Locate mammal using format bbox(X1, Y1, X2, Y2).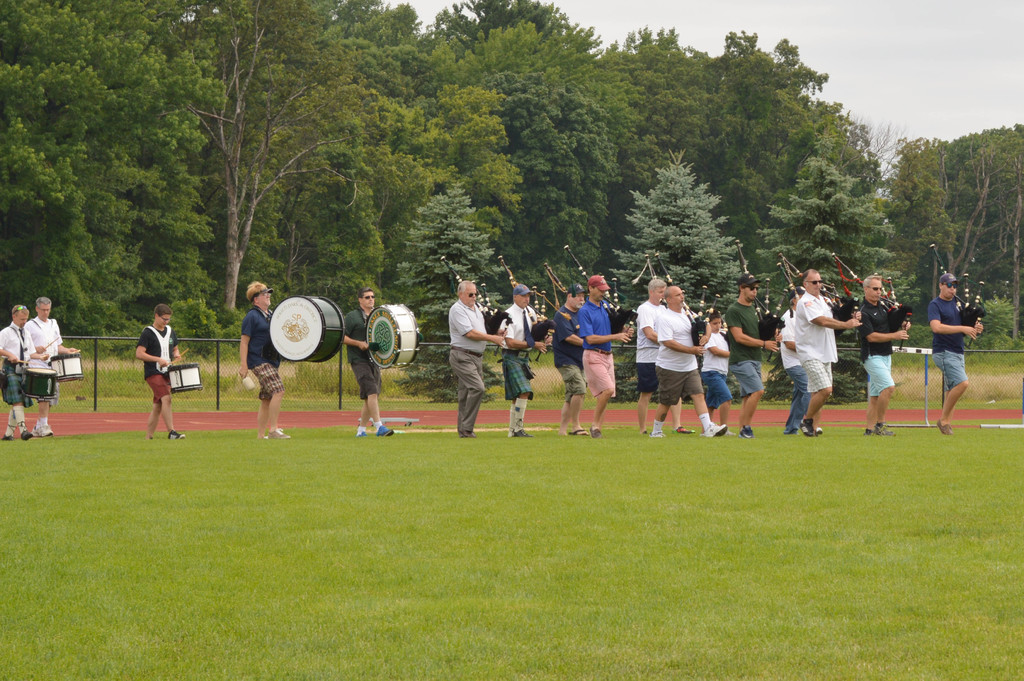
bbox(235, 279, 289, 441).
